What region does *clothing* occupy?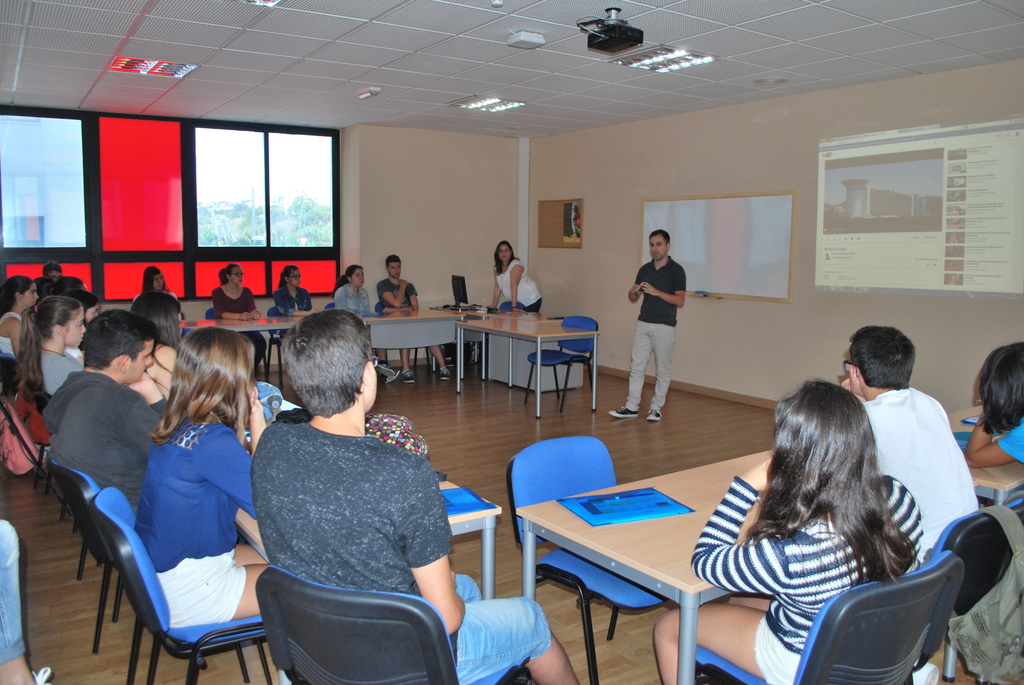
crop(41, 372, 166, 514).
